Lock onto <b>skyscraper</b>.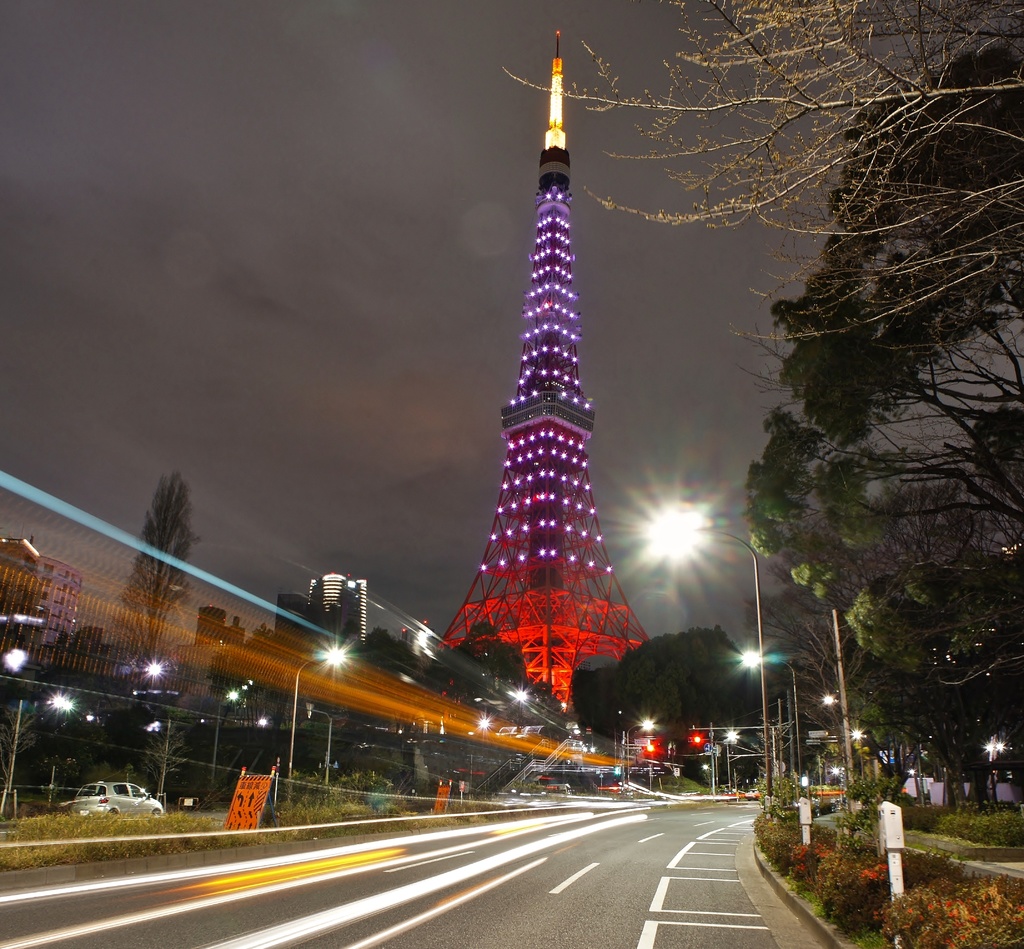
Locked: [x1=281, y1=560, x2=372, y2=662].
